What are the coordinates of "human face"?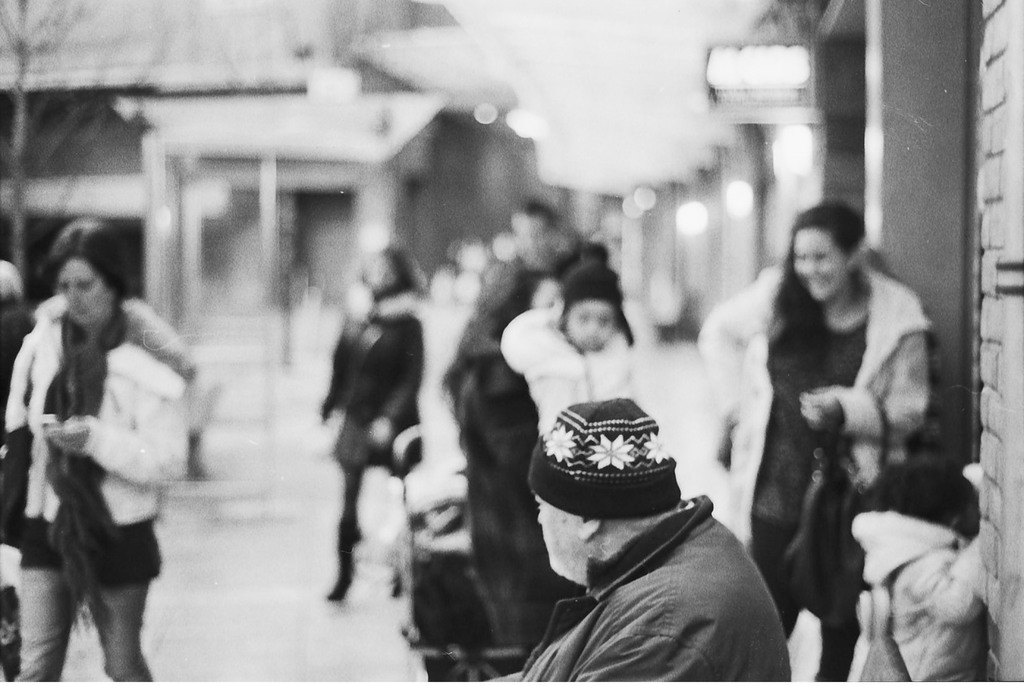
bbox(556, 295, 617, 353).
